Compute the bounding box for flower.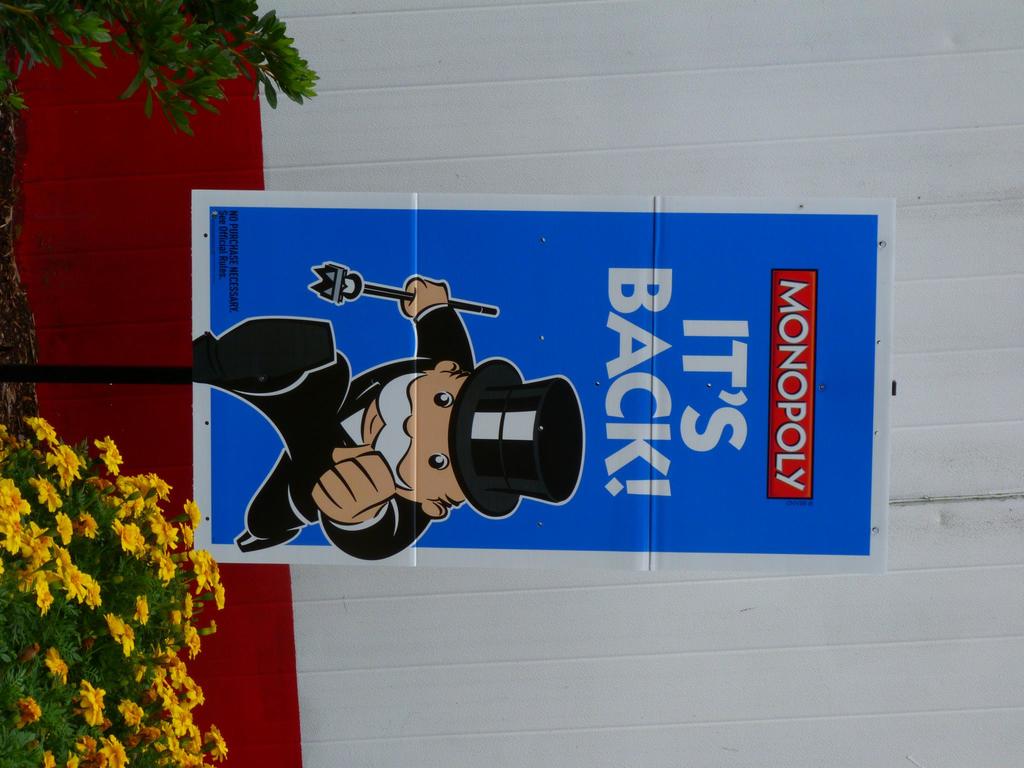
{"left": 185, "top": 625, "right": 206, "bottom": 653}.
